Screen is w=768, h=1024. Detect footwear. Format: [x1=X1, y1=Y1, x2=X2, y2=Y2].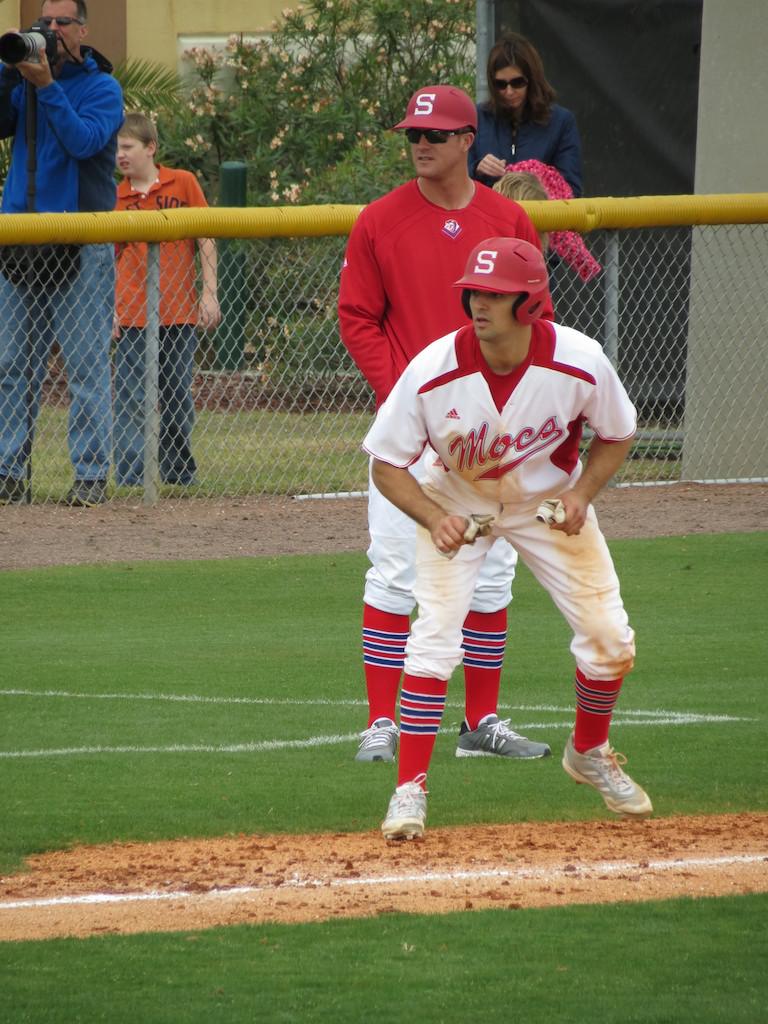
[x1=0, y1=475, x2=31, y2=507].
